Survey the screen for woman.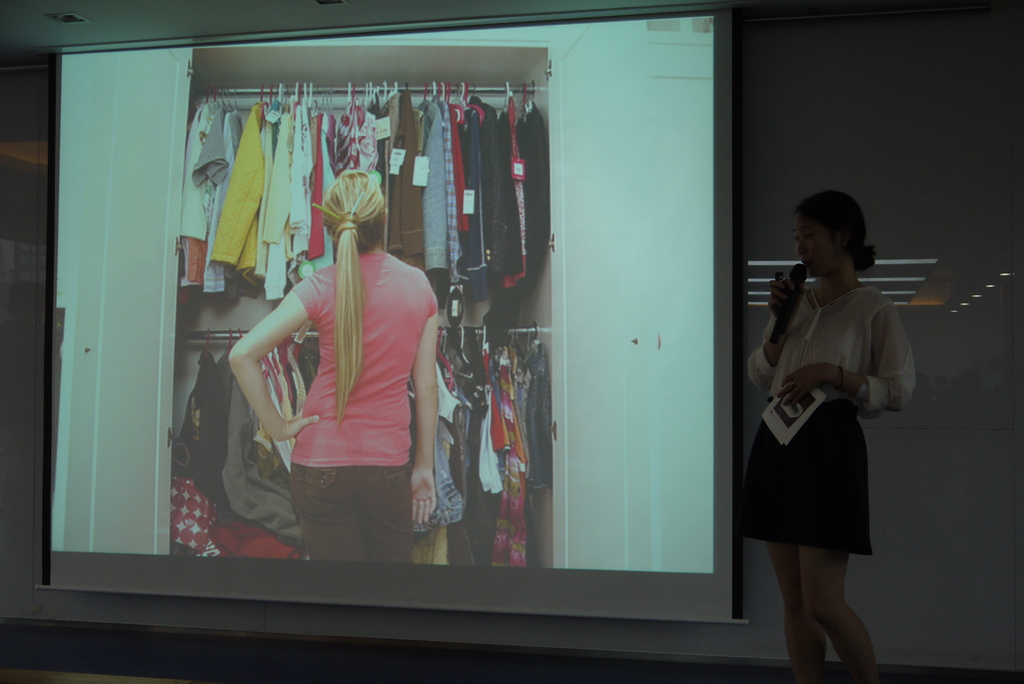
Survey found: [734,211,912,658].
